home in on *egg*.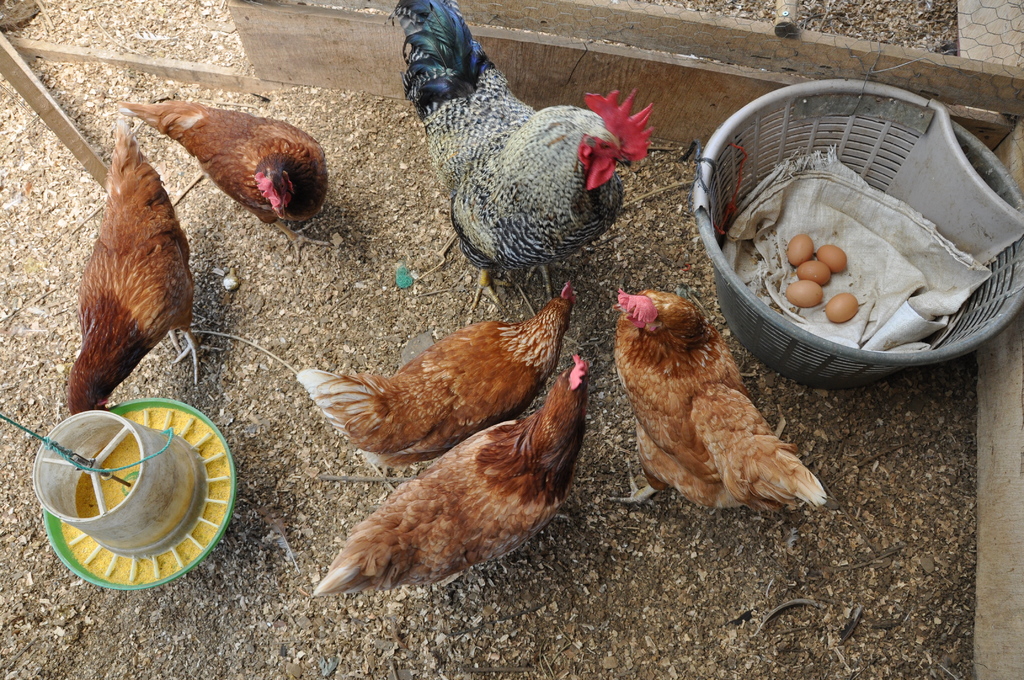
Homed in at BBox(825, 291, 856, 324).
